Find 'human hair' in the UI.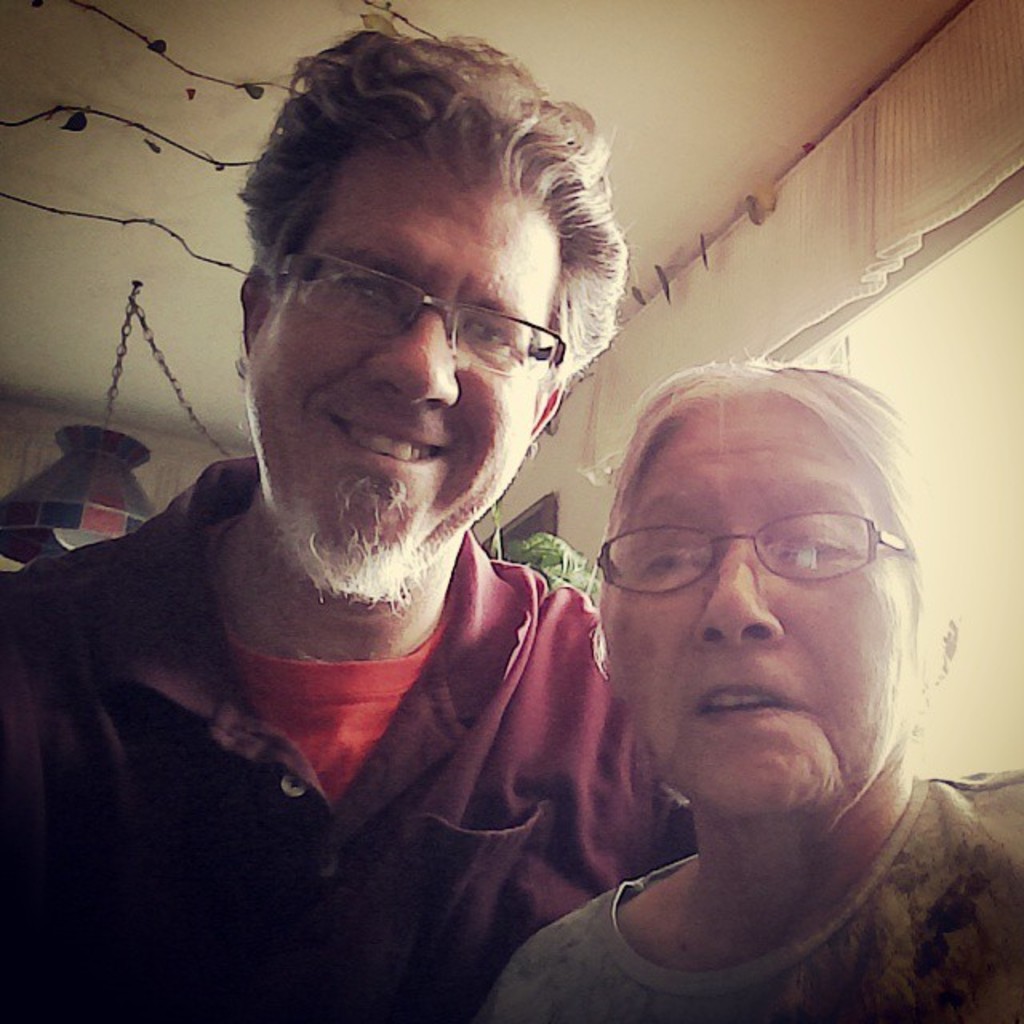
UI element at select_region(589, 352, 958, 669).
